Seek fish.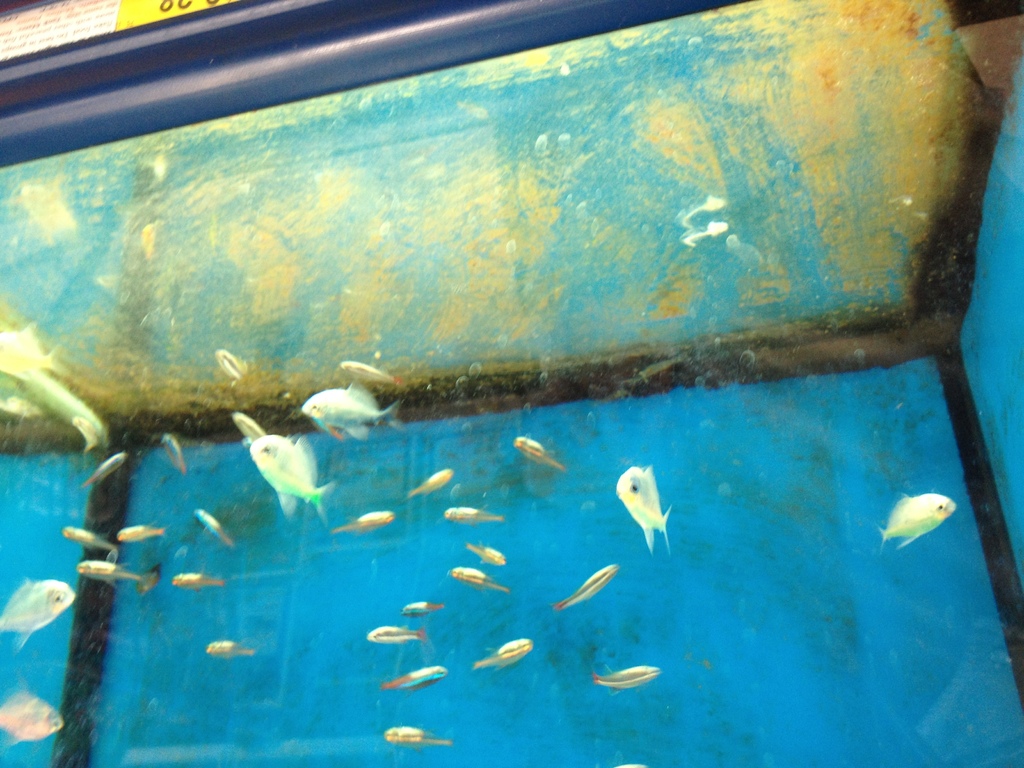
{"left": 514, "top": 431, "right": 562, "bottom": 464}.
